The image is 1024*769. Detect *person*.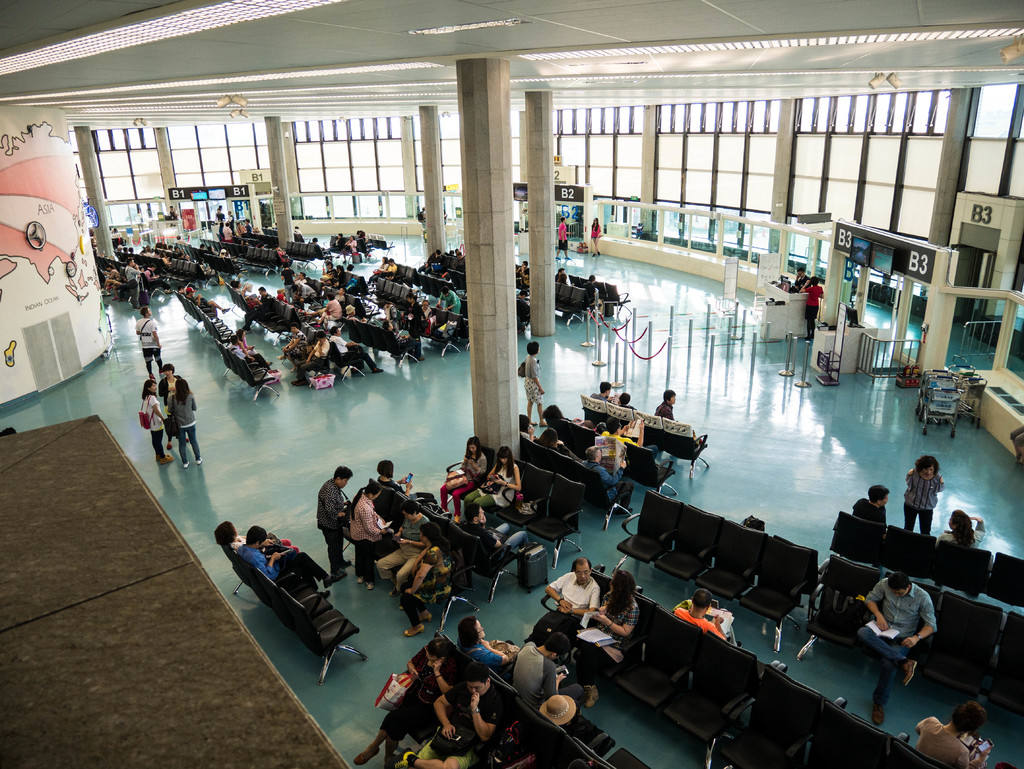
Detection: pyautogui.locateOnScreen(538, 428, 589, 465).
